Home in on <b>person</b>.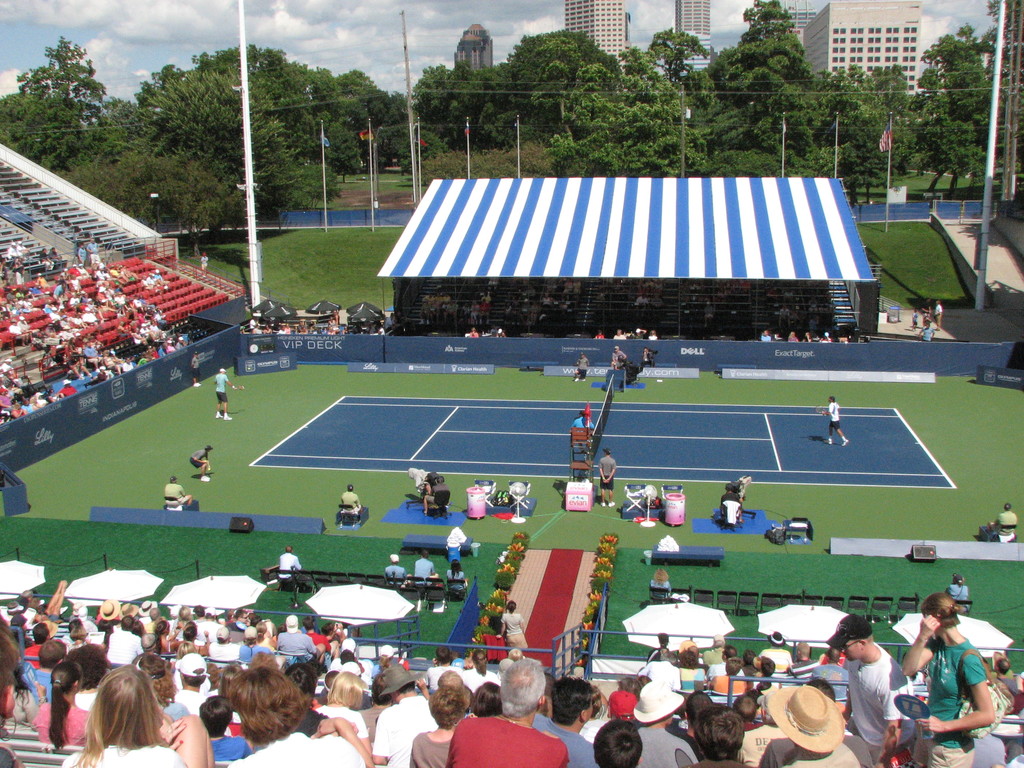
Homed in at [x1=989, y1=694, x2=1022, y2=733].
